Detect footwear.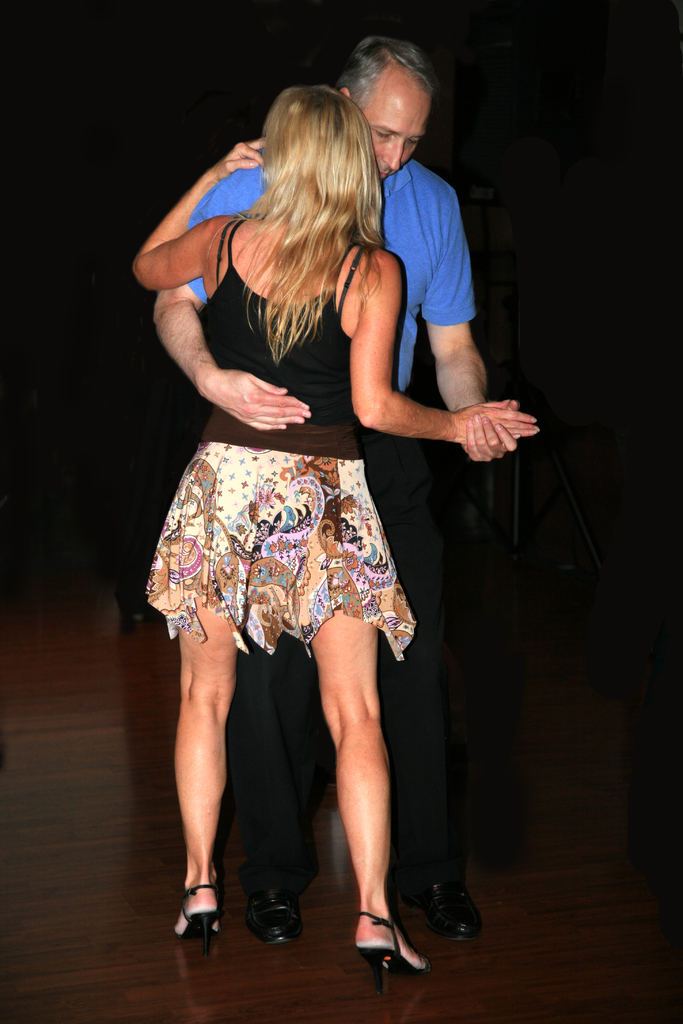
Detected at x1=170, y1=883, x2=227, y2=956.
